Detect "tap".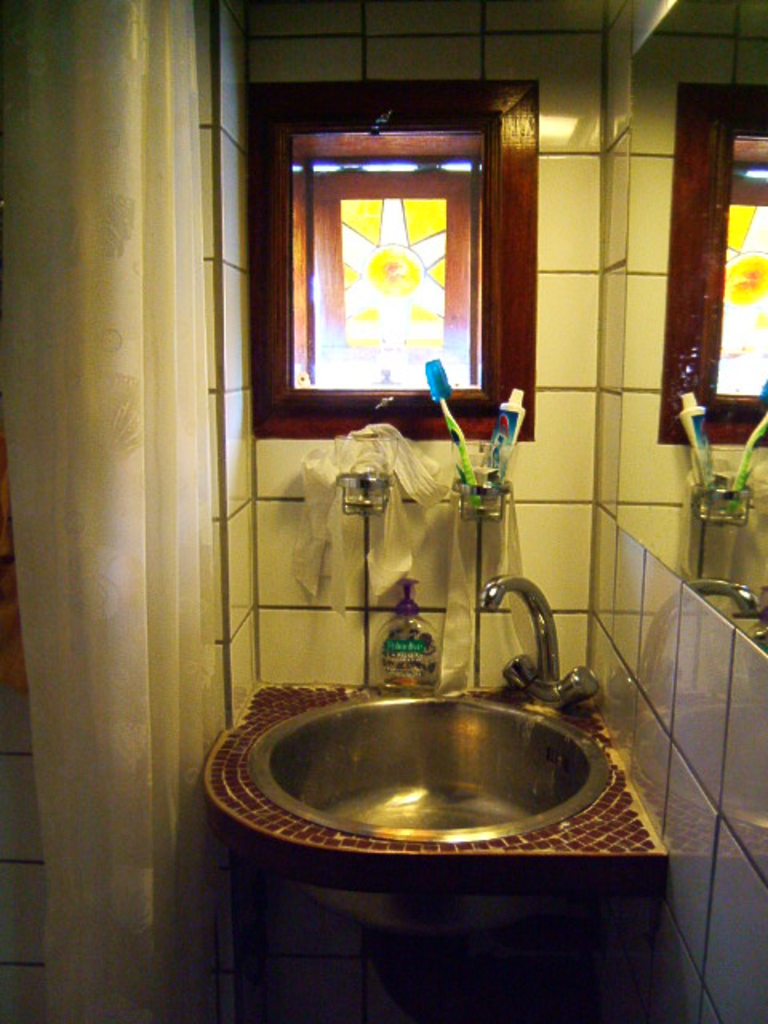
Detected at 485/573/600/712.
